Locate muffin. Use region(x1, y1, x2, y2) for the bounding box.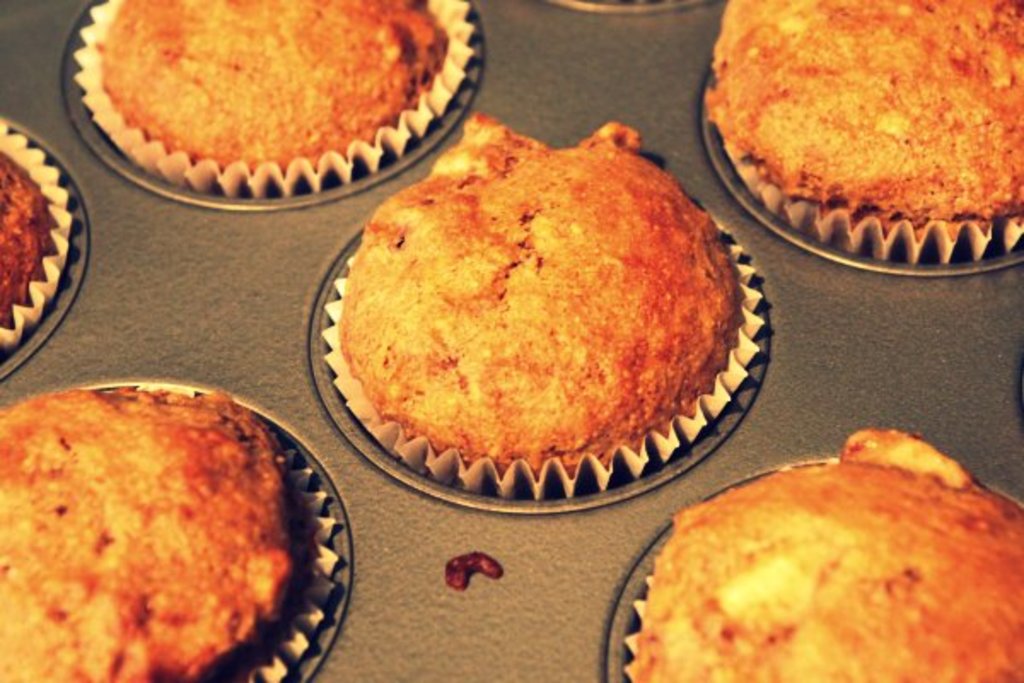
region(61, 0, 474, 200).
